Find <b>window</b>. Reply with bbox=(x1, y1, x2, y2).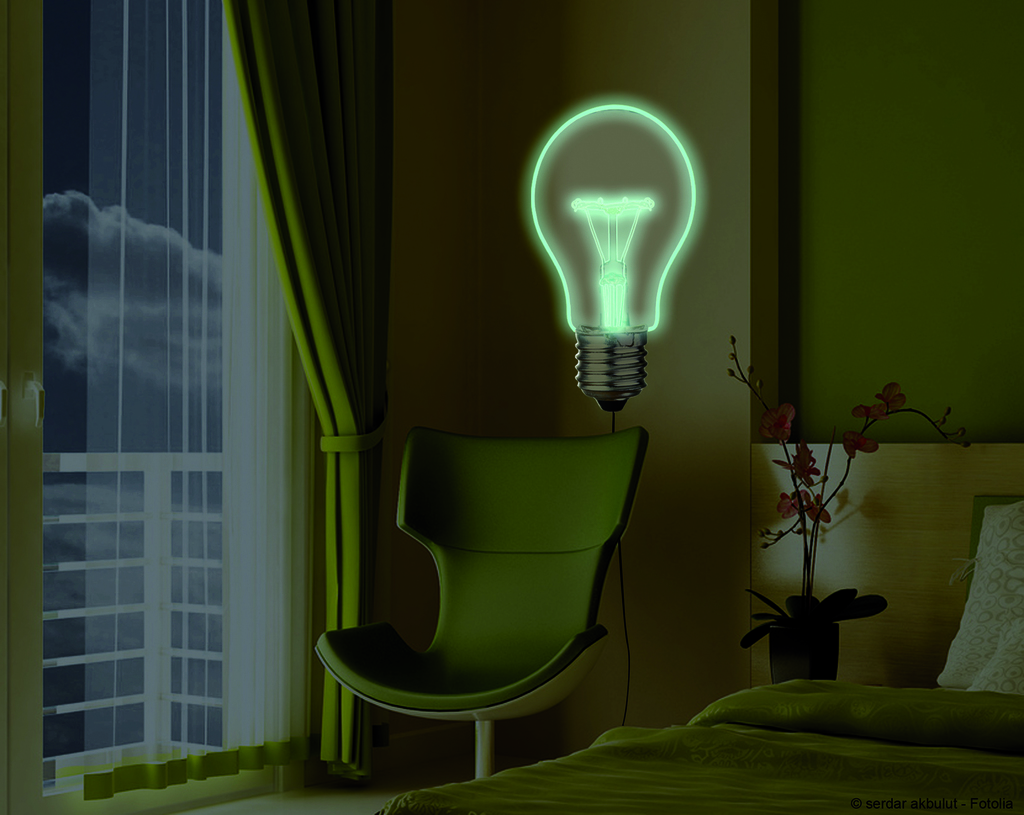
bbox=(39, 654, 145, 708).
